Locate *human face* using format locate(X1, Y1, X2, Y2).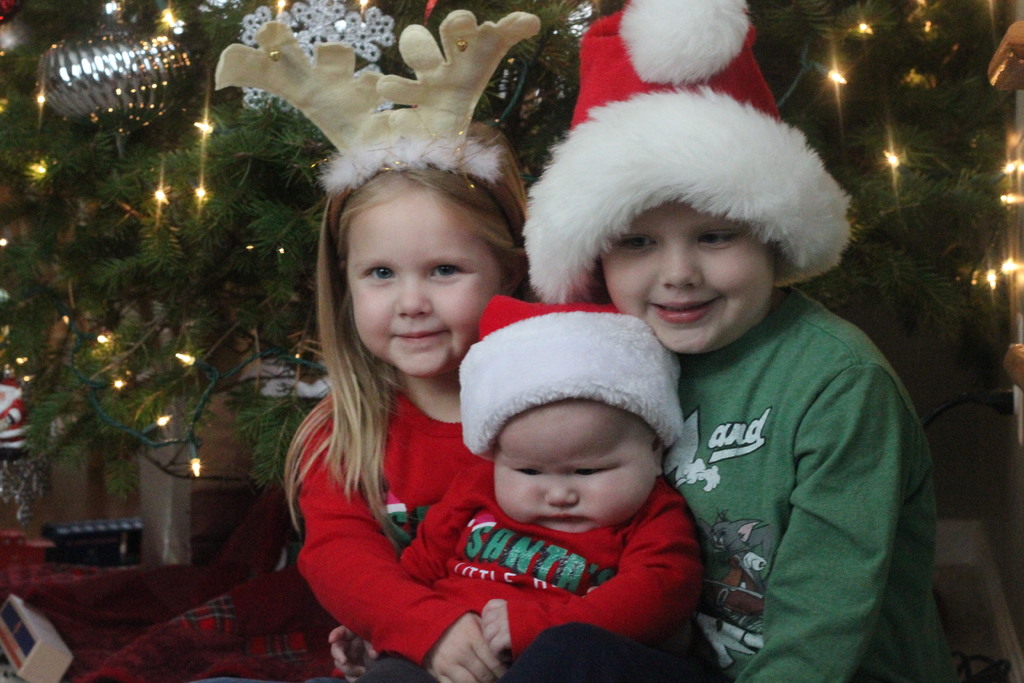
locate(604, 202, 768, 356).
